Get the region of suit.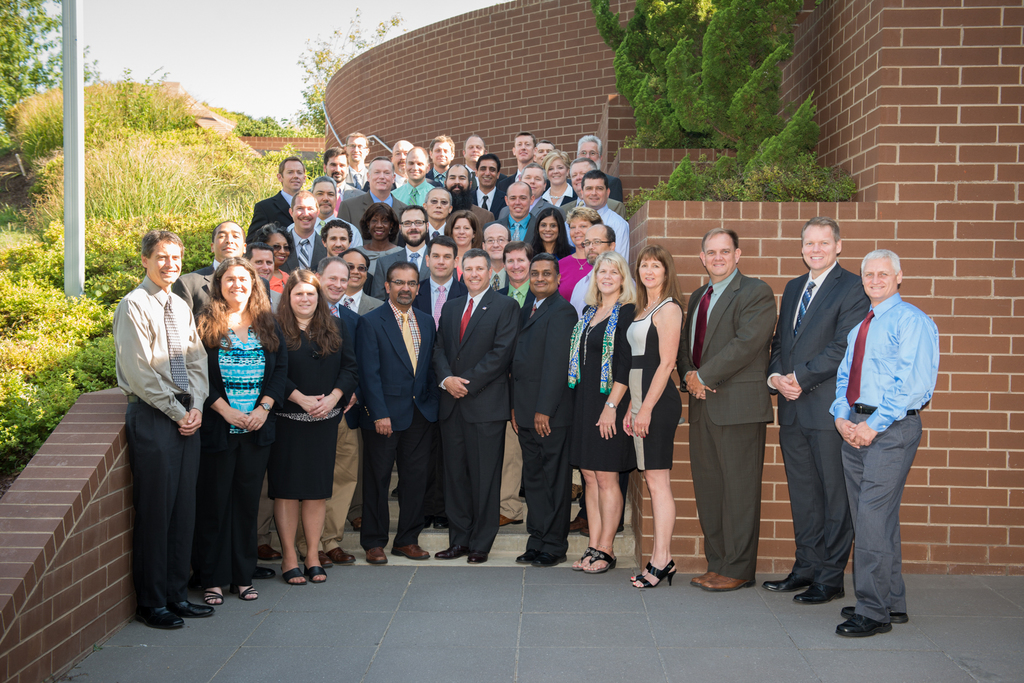
504/294/579/558.
